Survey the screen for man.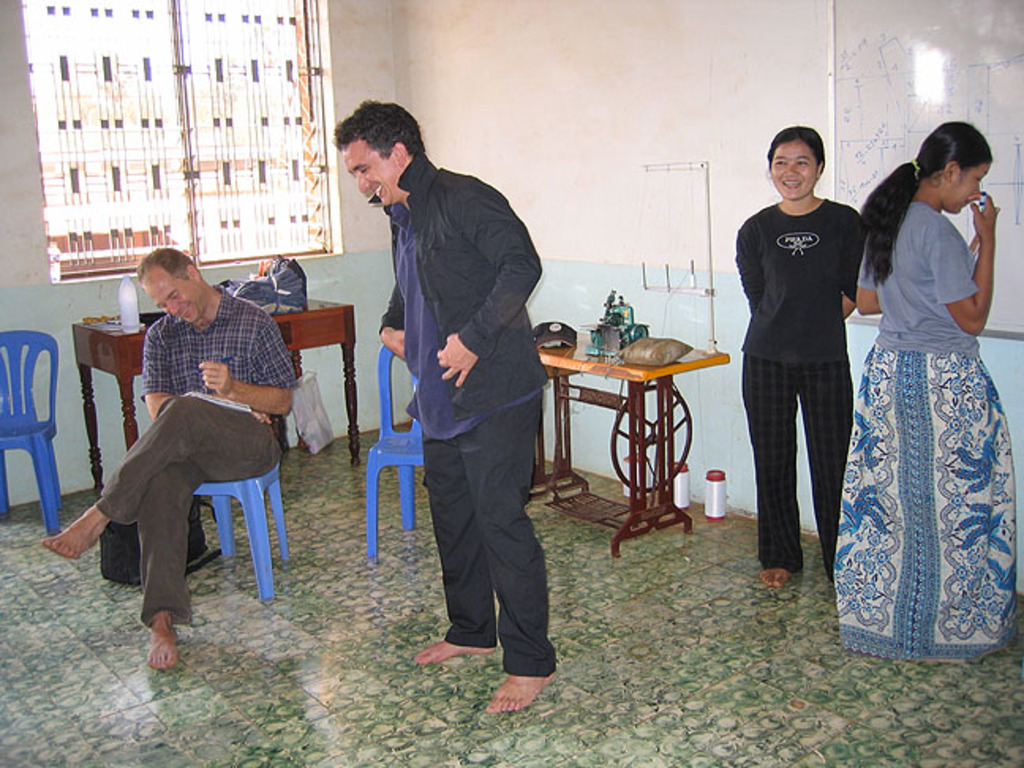
Survey found: (x1=41, y1=250, x2=299, y2=670).
